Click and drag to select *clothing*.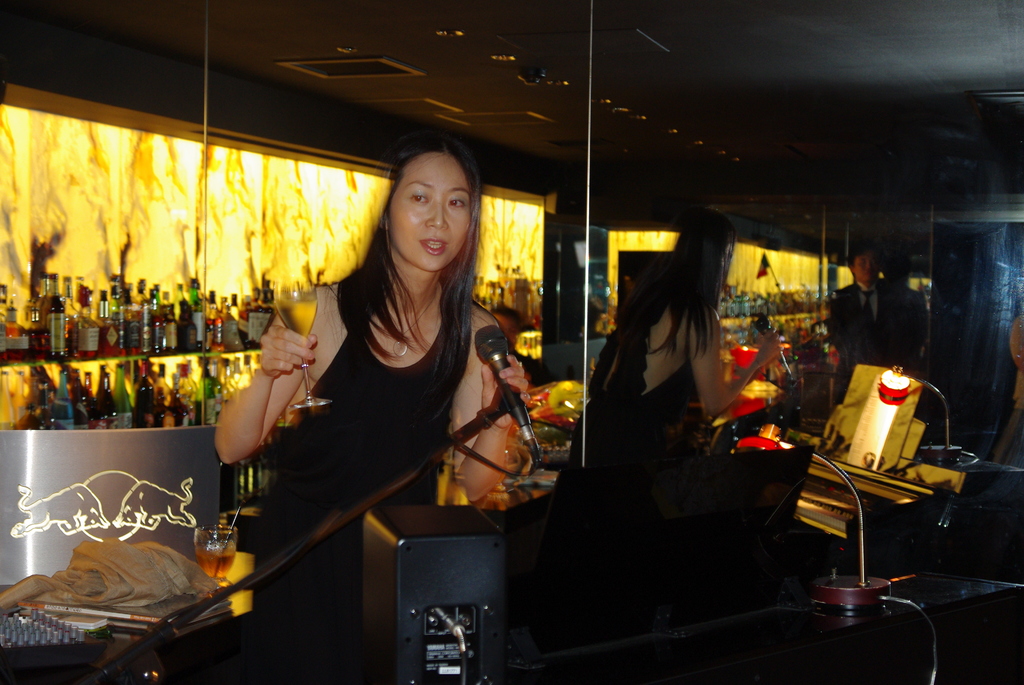
Selection: [899,286,925,361].
